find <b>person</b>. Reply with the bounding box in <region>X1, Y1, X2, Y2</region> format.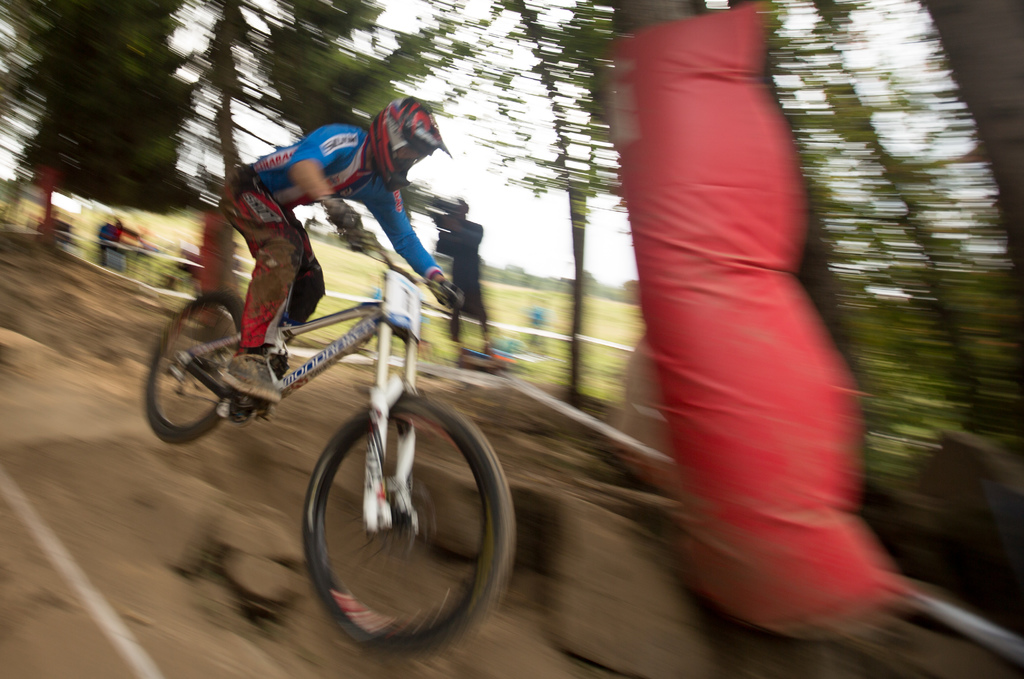
<region>219, 97, 459, 399</region>.
